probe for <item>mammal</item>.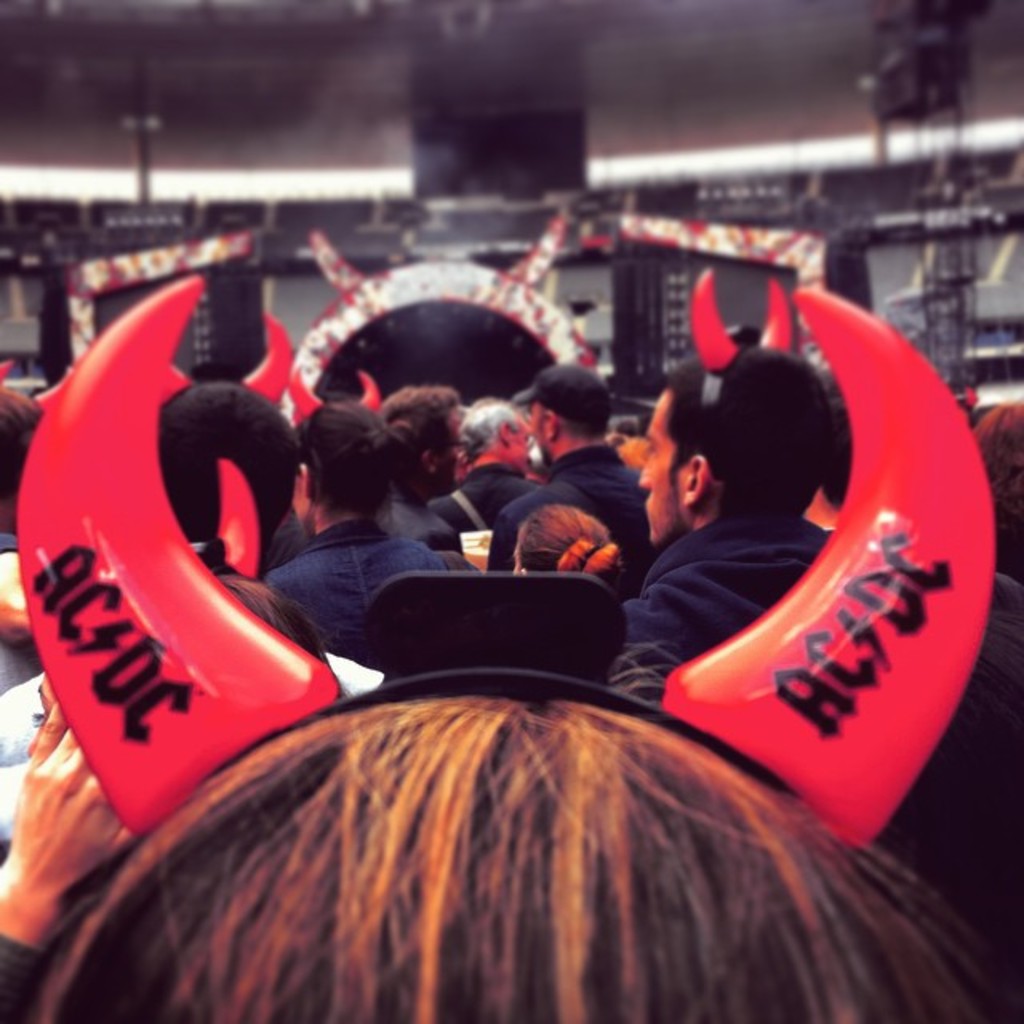
Probe result: <region>603, 342, 834, 726</region>.
